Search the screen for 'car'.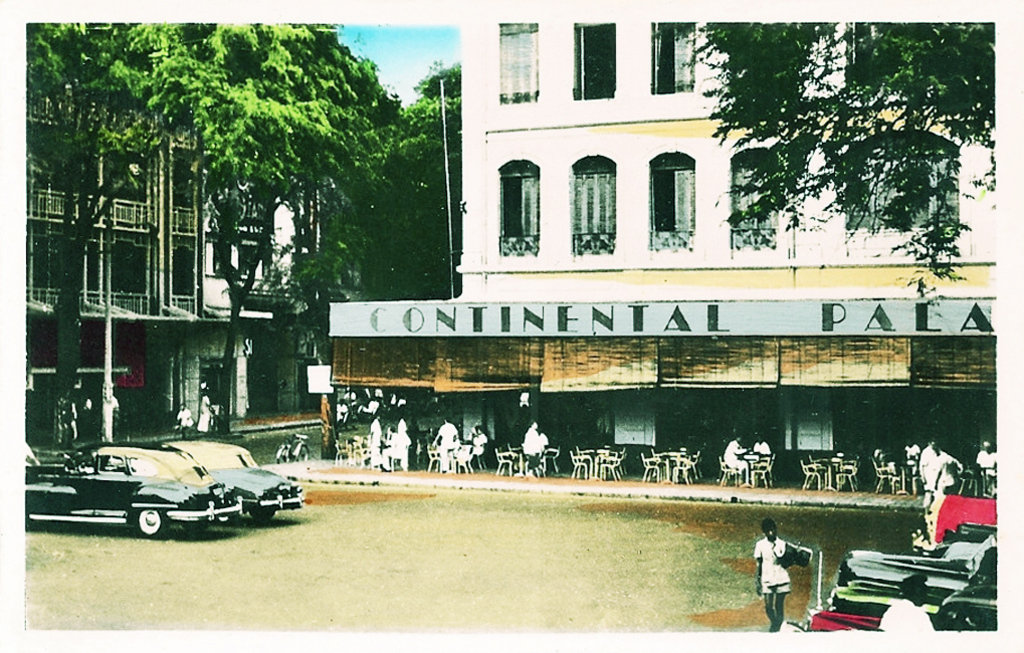
Found at l=150, t=443, r=308, b=525.
